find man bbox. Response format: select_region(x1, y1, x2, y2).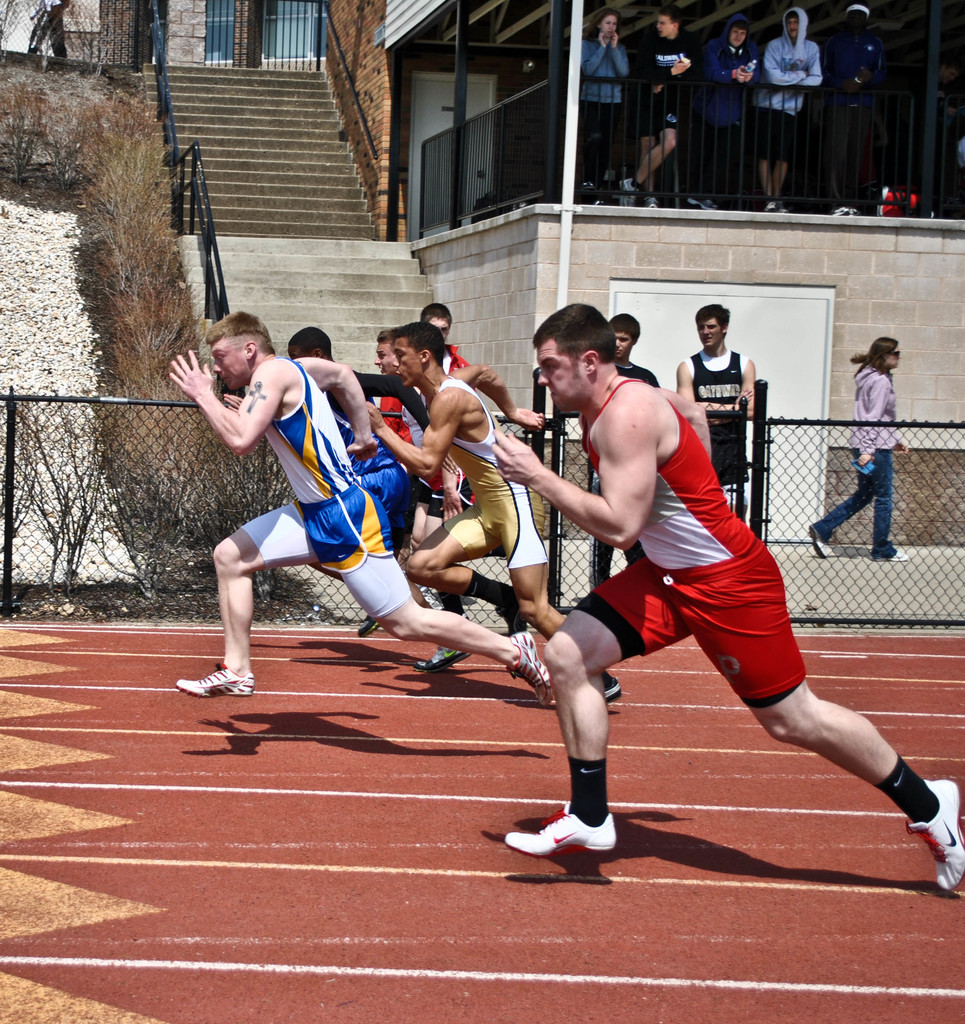
select_region(163, 314, 548, 697).
